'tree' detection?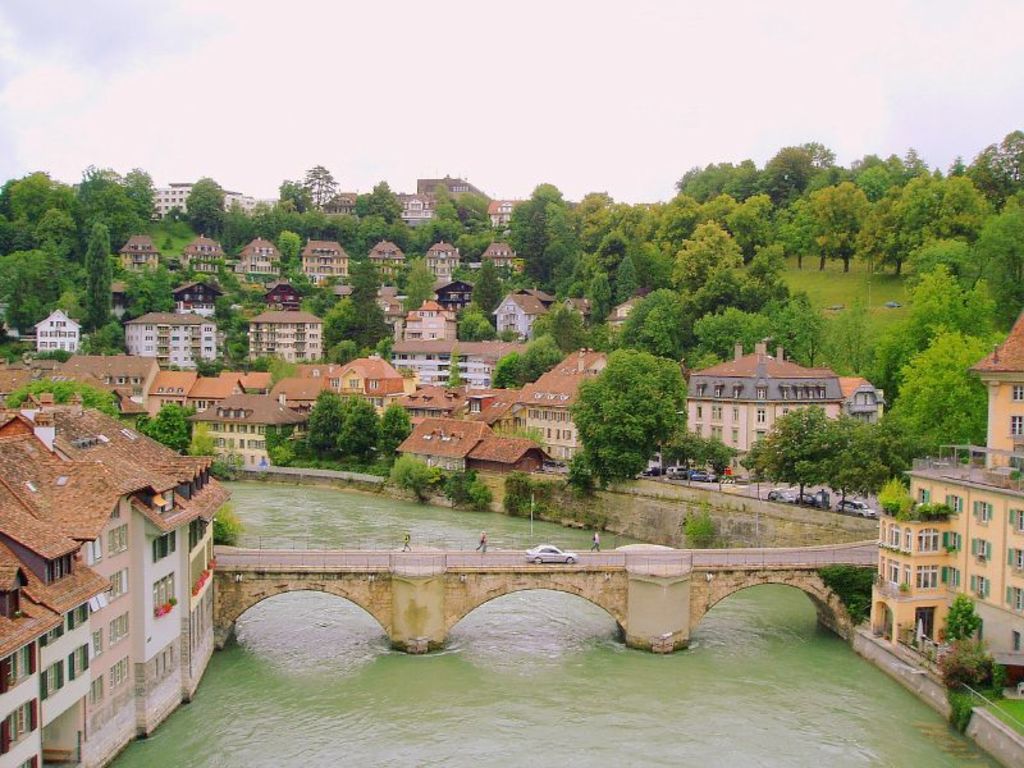
<region>608, 201, 686, 308</region>
